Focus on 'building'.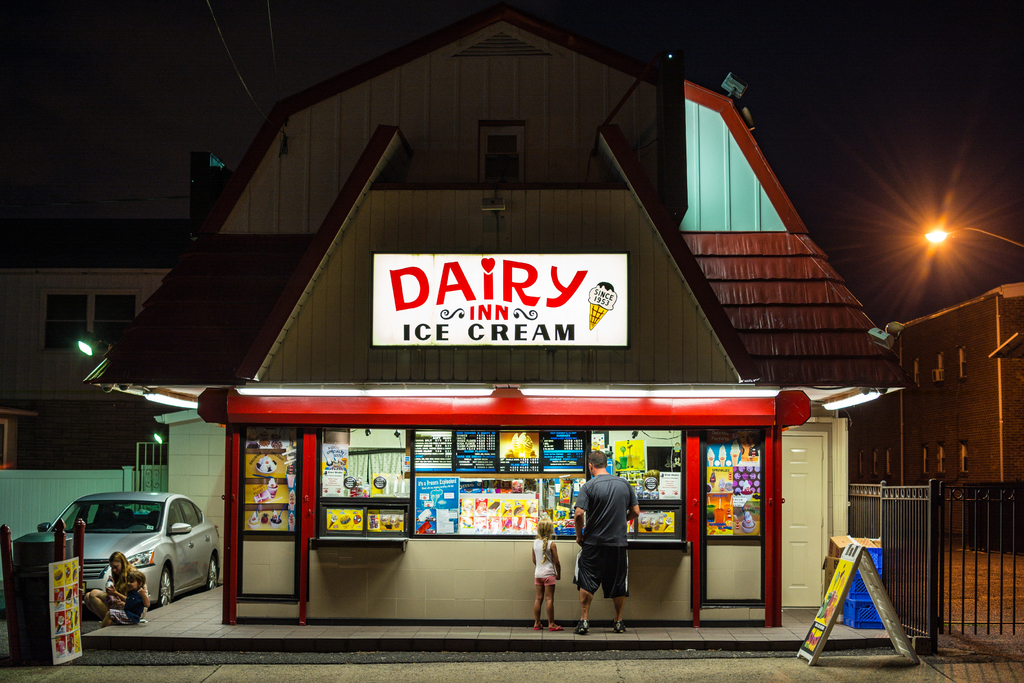
Focused at (x1=839, y1=277, x2=1019, y2=549).
